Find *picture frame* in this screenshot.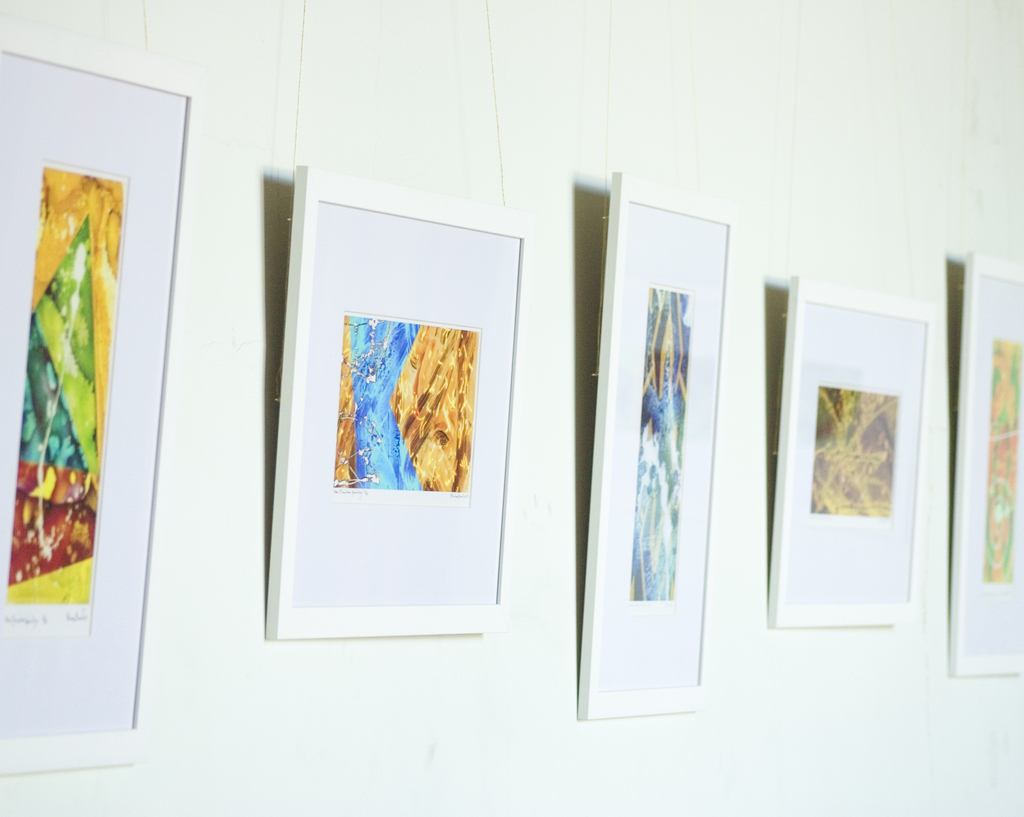
The bounding box for *picture frame* is bbox=[582, 163, 765, 732].
